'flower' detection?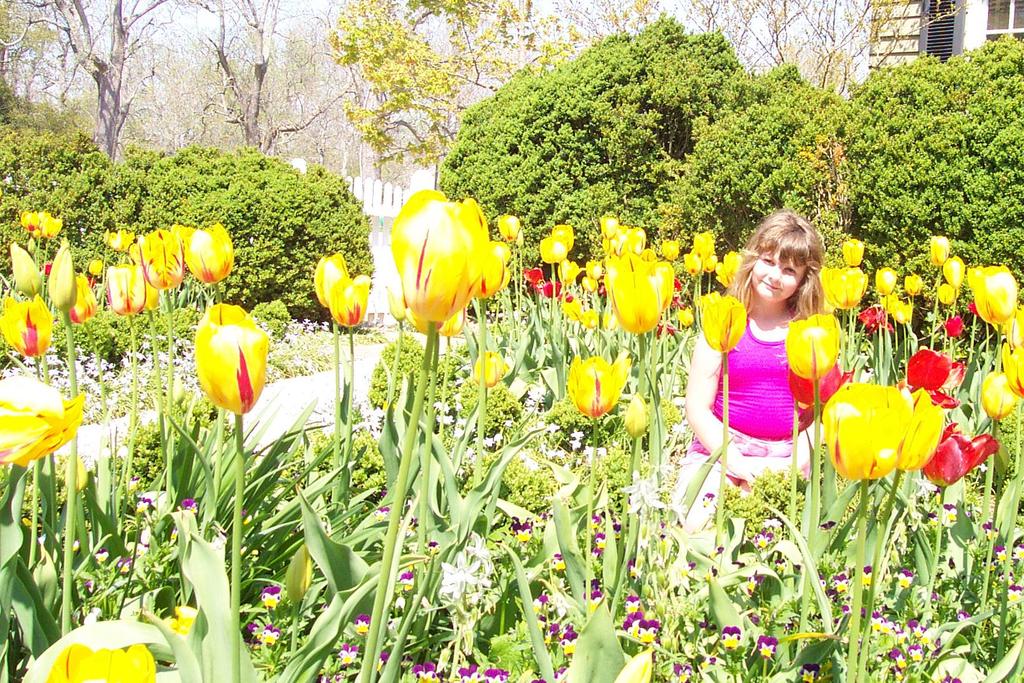
l=342, t=641, r=355, b=667
